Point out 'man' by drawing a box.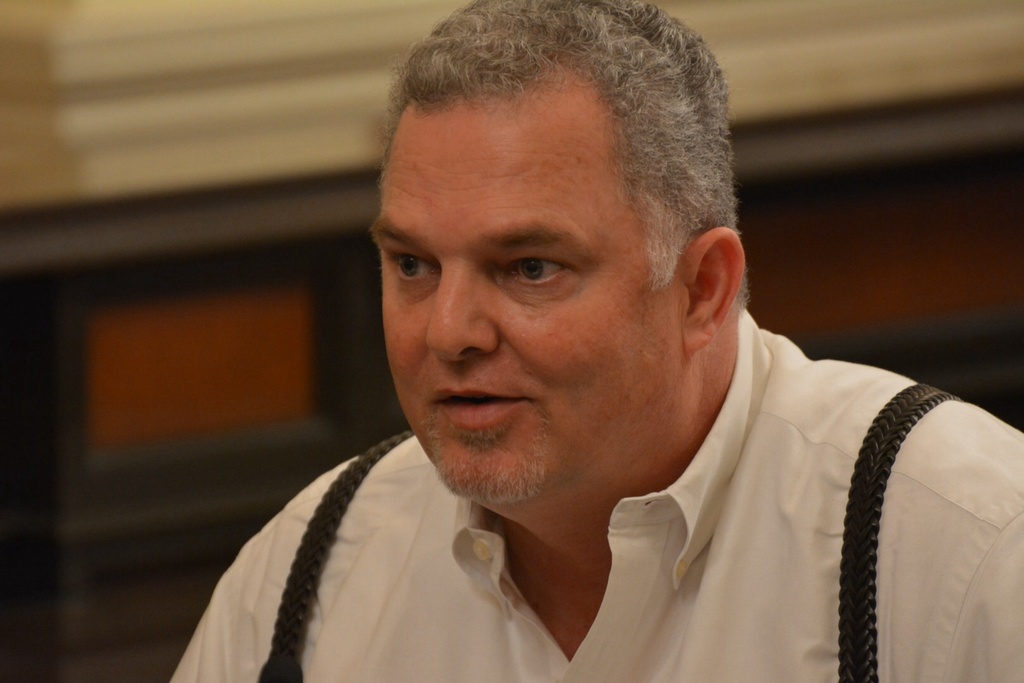
x1=156 y1=0 x2=1023 y2=682.
